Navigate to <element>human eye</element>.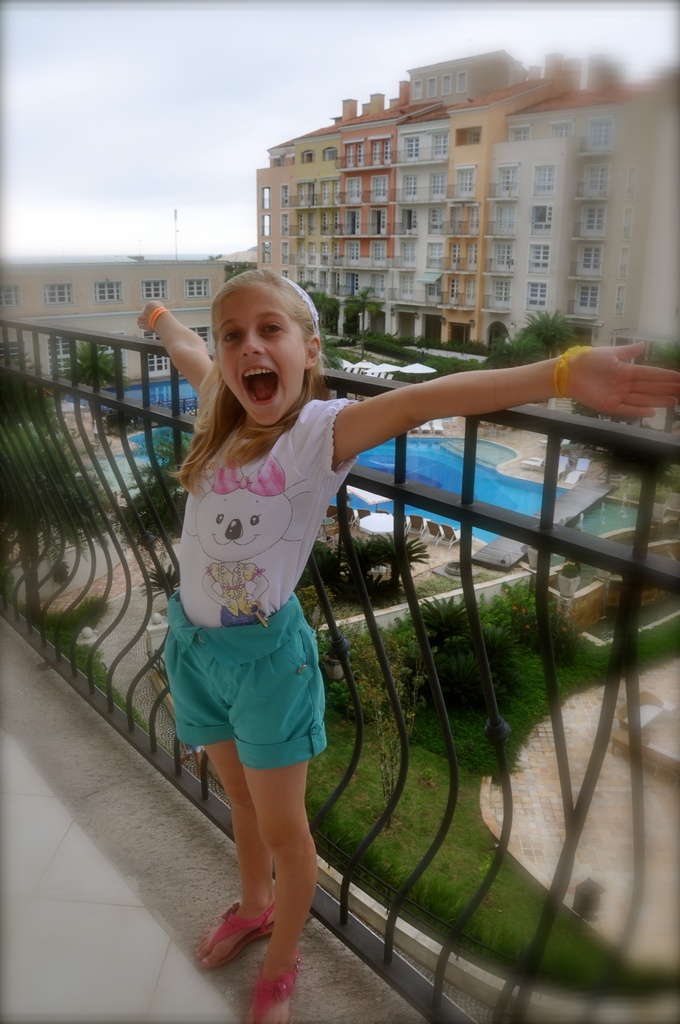
Navigation target: <bbox>221, 326, 242, 346</bbox>.
